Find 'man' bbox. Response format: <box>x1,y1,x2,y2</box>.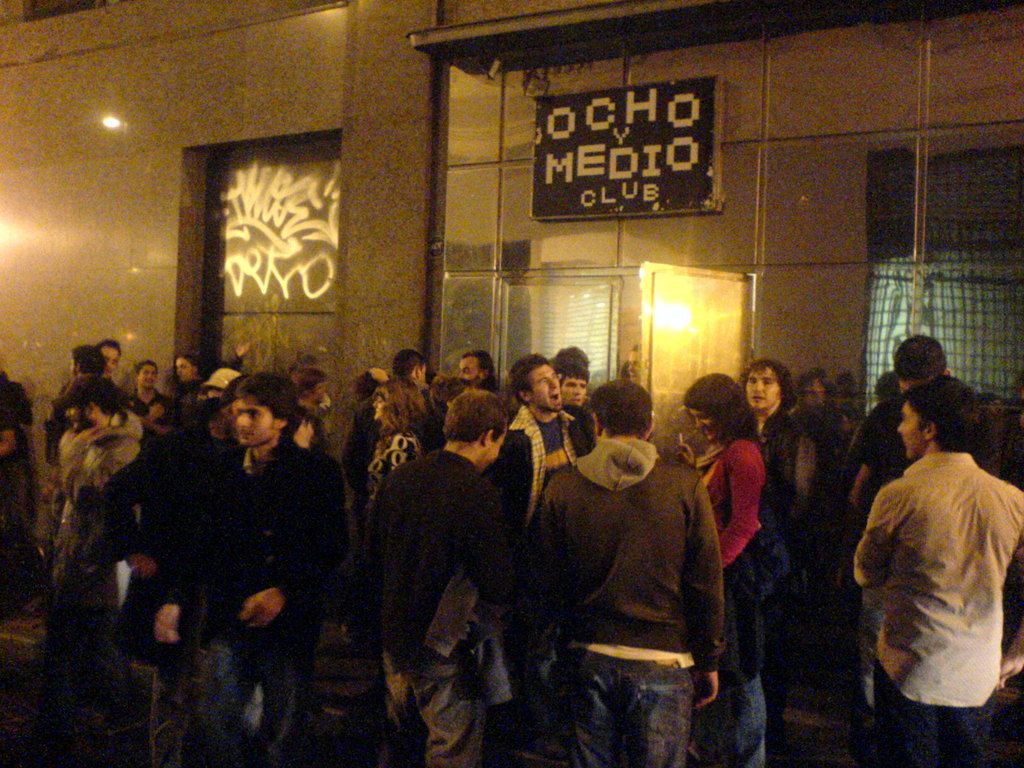
<box>838,345,1019,746</box>.
